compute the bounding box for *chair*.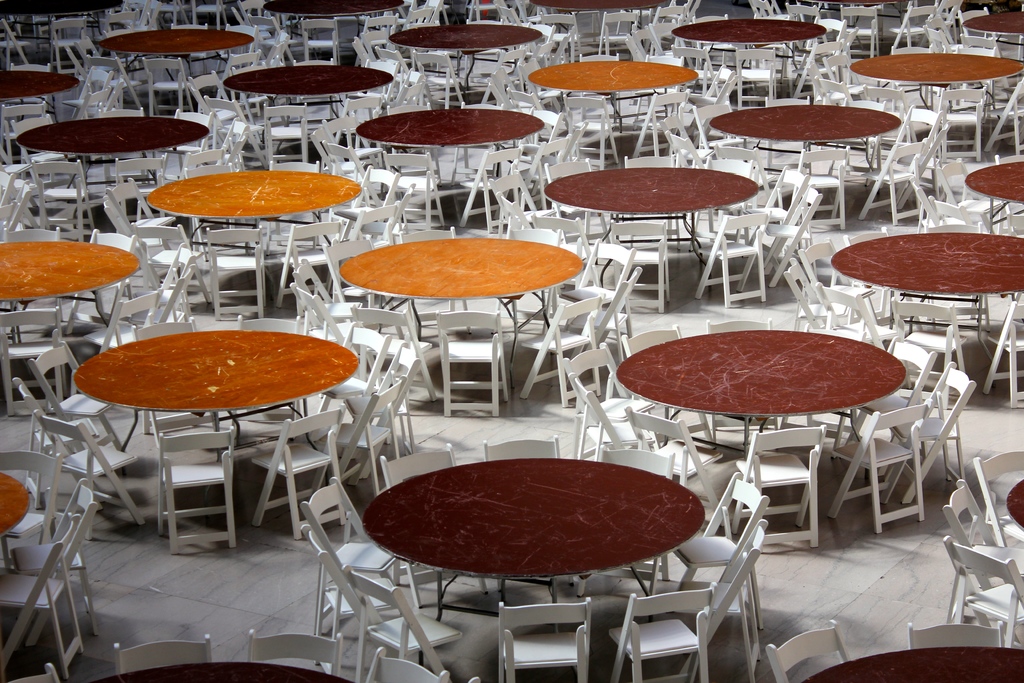
(0,447,64,575).
